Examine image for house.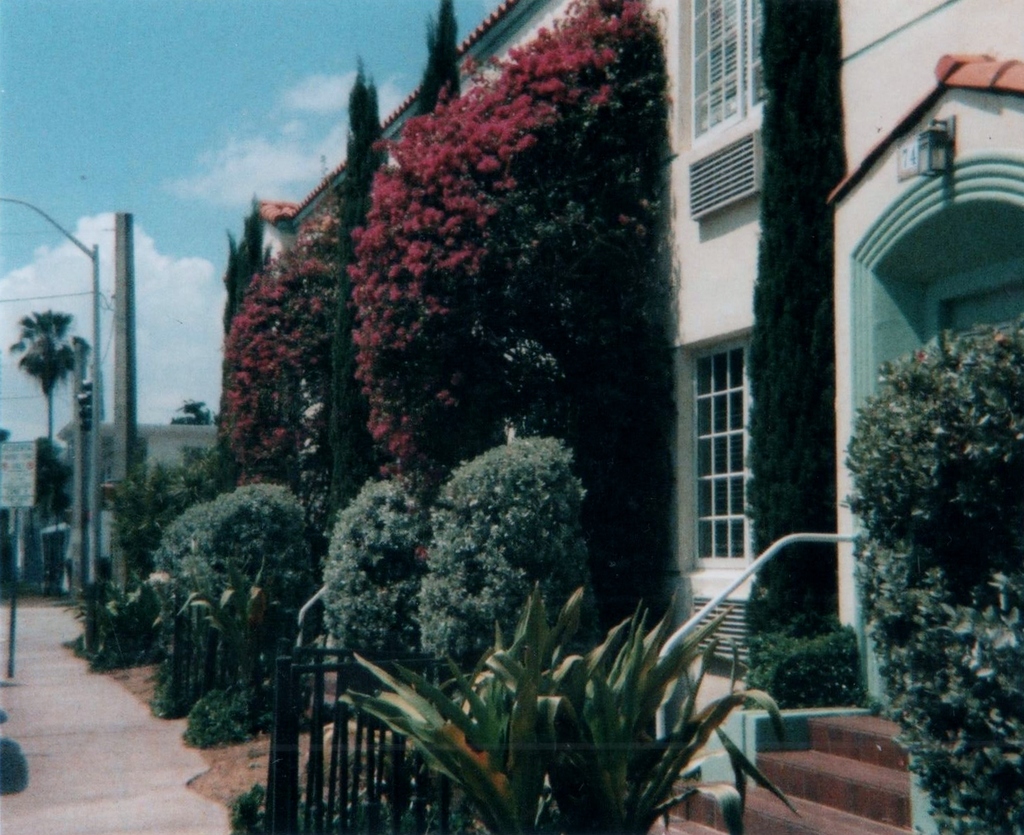
Examination result: bbox=(257, 0, 1023, 834).
